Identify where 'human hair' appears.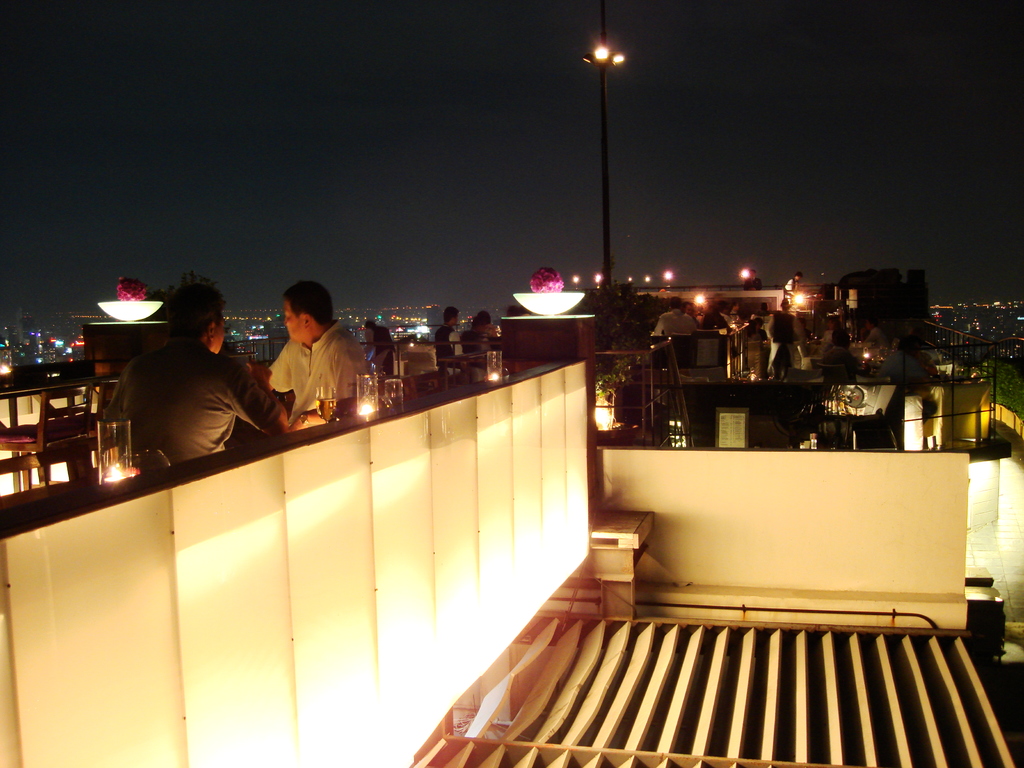
Appears at bbox(282, 272, 339, 331).
